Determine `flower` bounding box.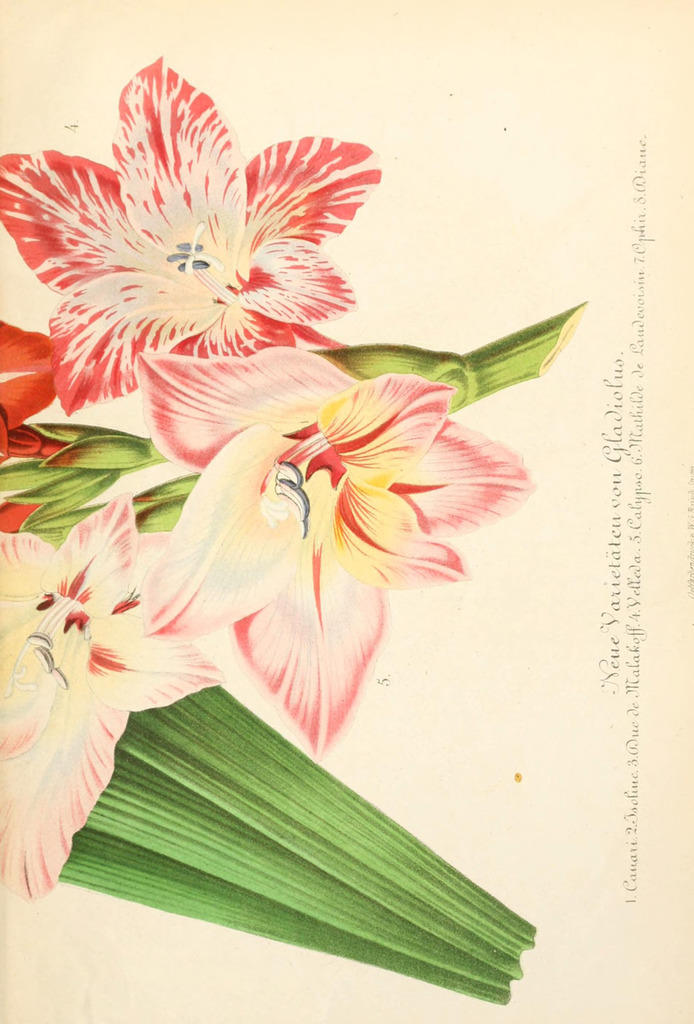
Determined: 0 492 228 898.
